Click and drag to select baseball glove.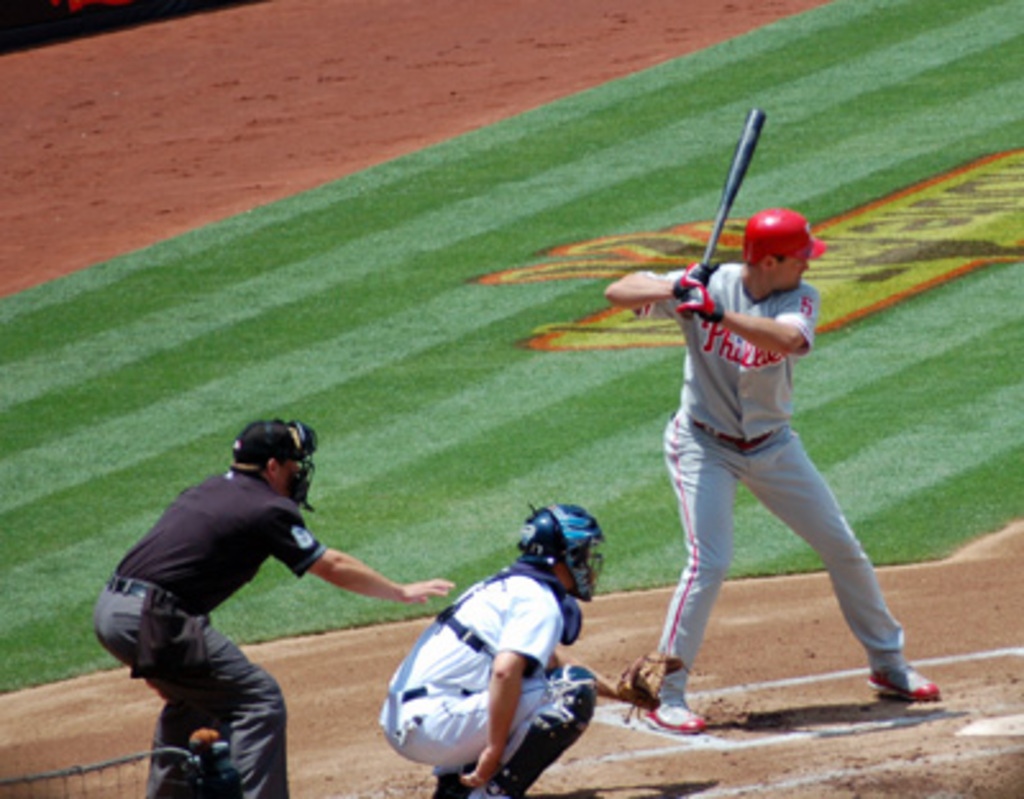
Selection: [612,653,686,720].
